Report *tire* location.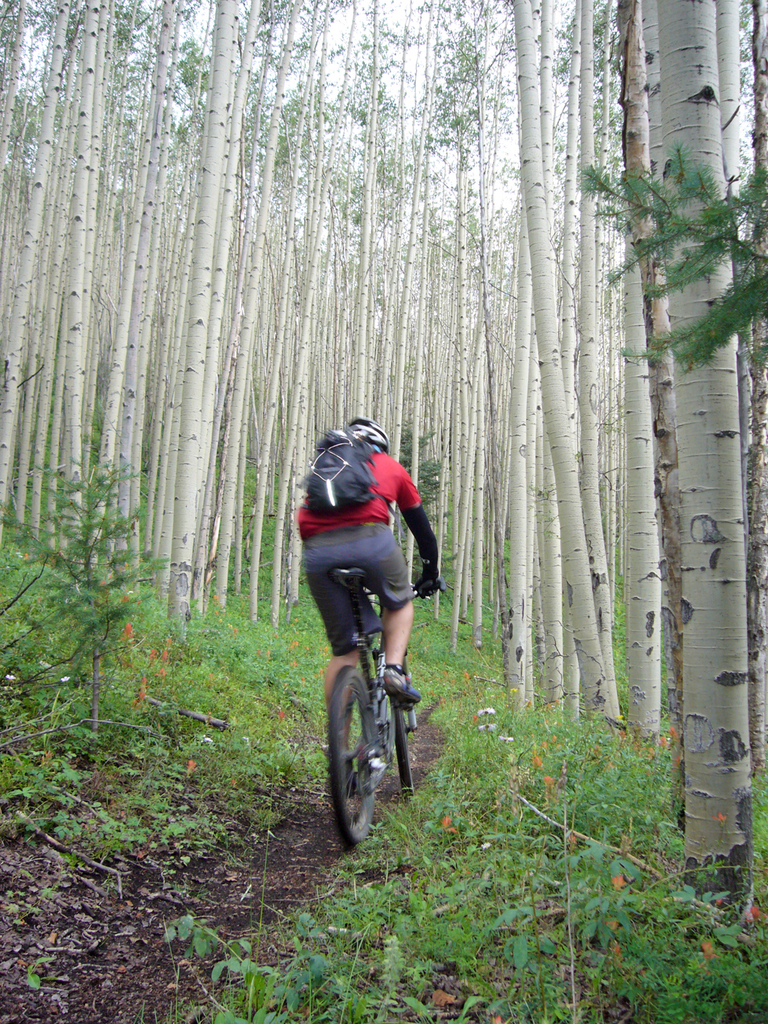
Report: region(391, 695, 412, 798).
